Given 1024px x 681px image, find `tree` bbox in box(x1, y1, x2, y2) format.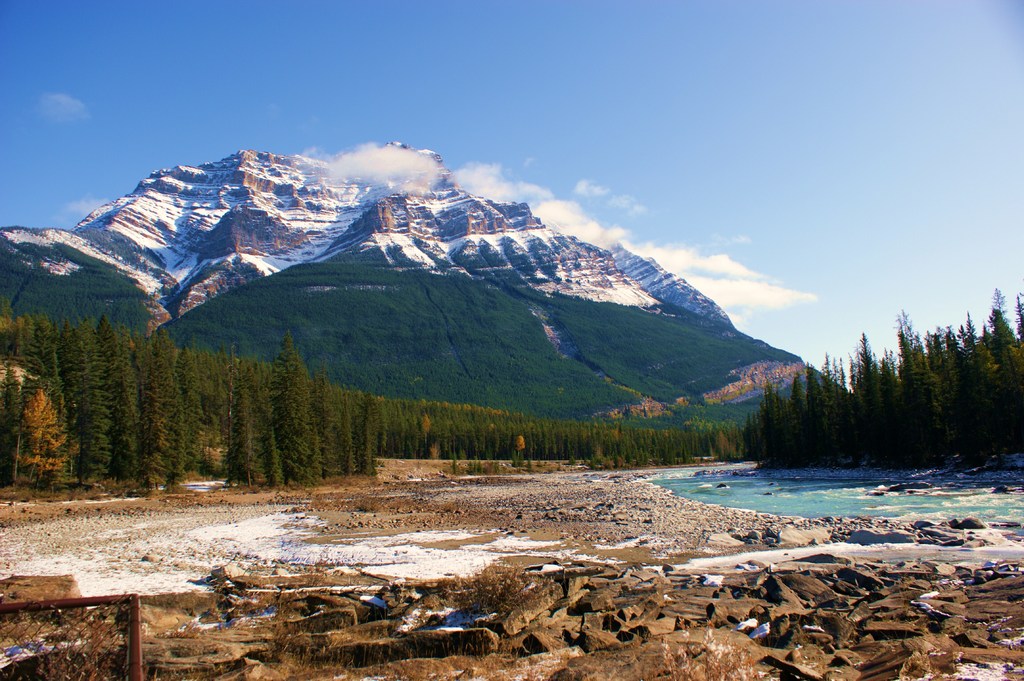
box(142, 351, 179, 488).
